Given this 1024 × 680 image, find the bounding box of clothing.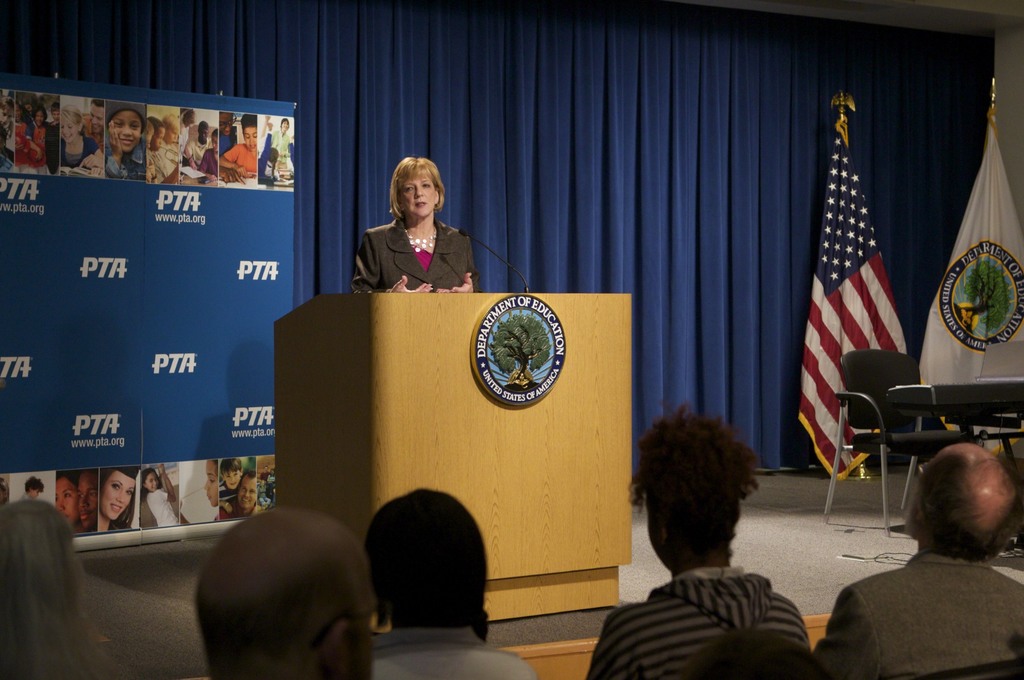
box(223, 477, 237, 502).
